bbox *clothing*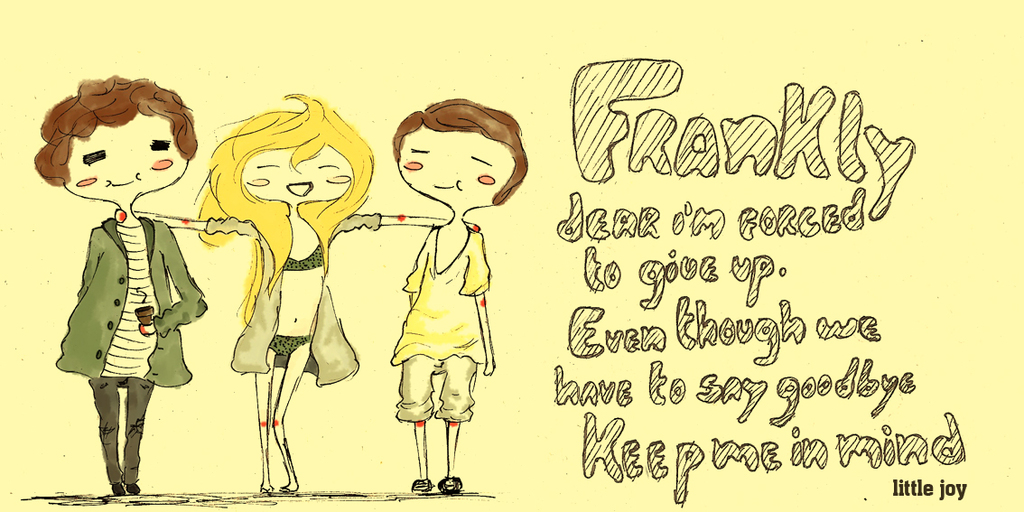
<box>390,224,493,418</box>
